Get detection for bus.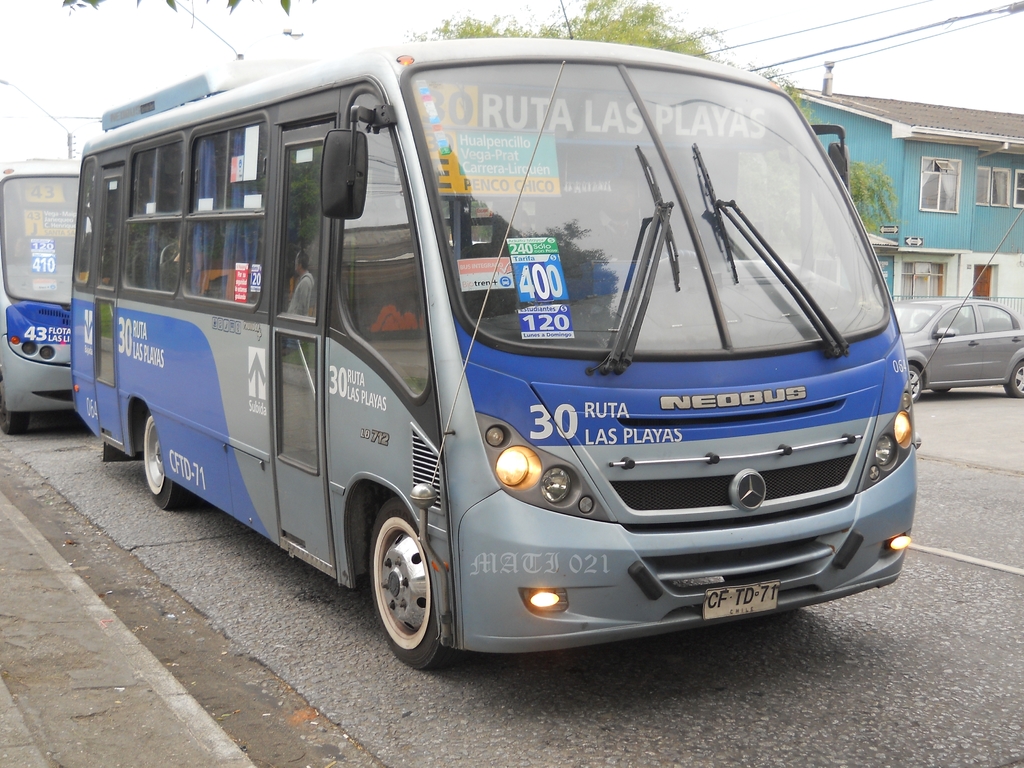
Detection: box(68, 33, 926, 679).
